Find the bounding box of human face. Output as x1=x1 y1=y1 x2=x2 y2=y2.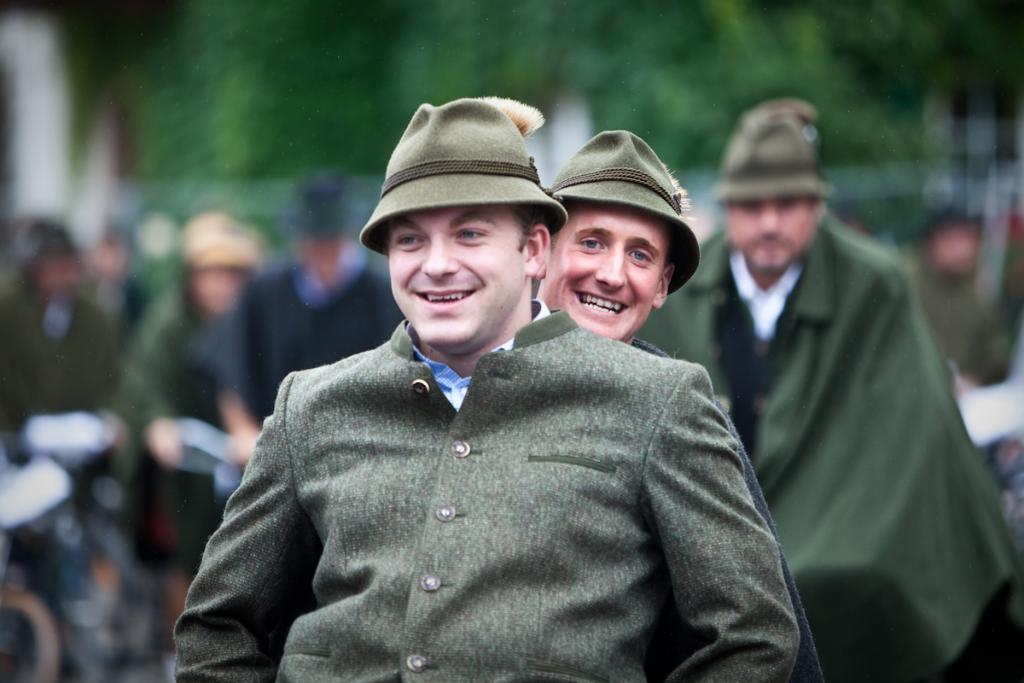
x1=548 y1=204 x2=666 y2=339.
